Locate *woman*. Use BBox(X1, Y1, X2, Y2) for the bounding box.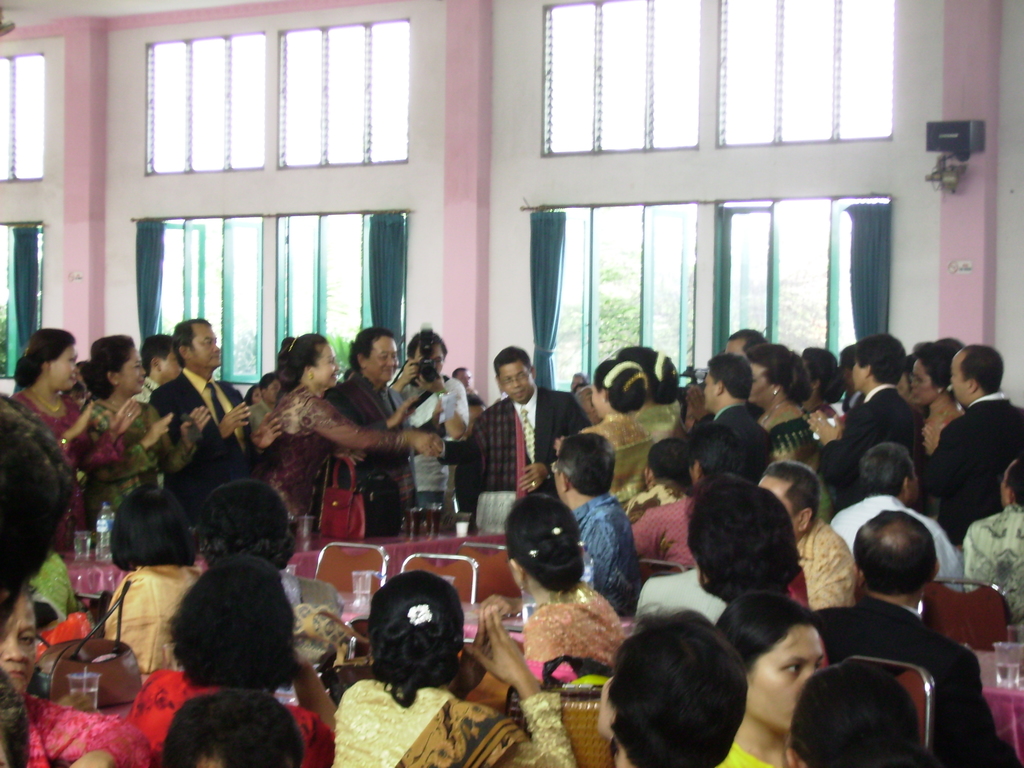
BBox(83, 332, 213, 548).
